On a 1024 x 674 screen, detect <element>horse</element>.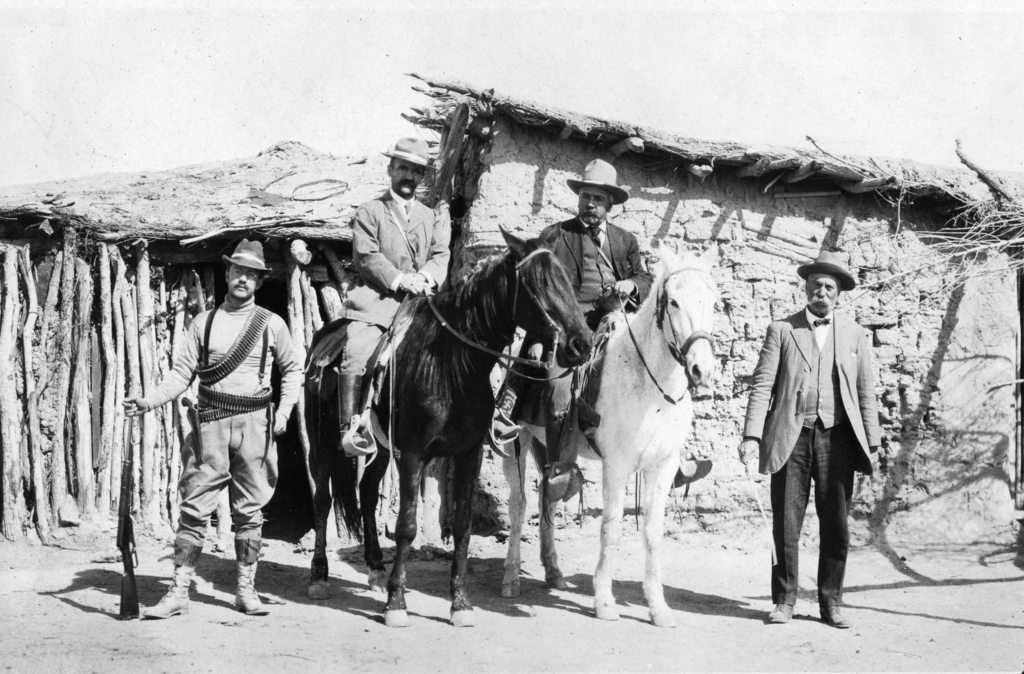
497 232 720 627.
